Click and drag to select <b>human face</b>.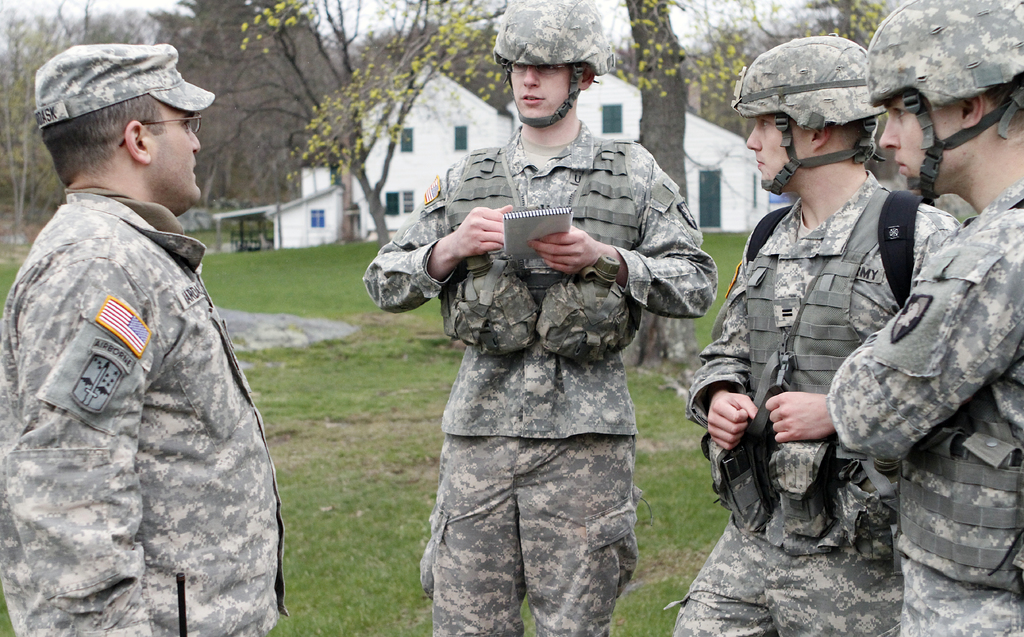
Selection: [left=876, top=103, right=925, bottom=180].
